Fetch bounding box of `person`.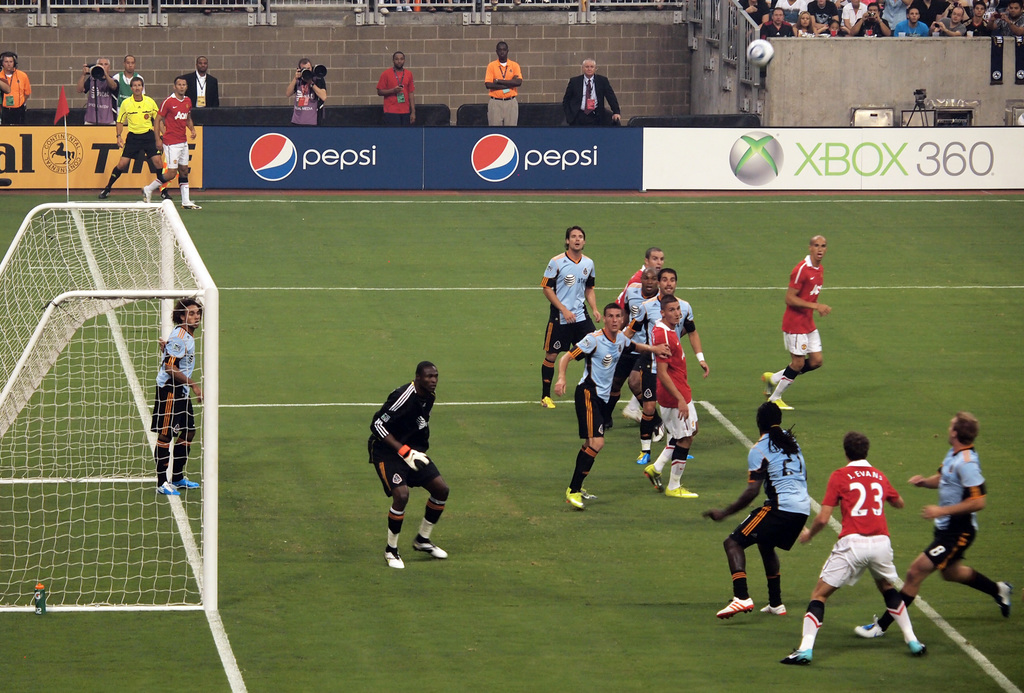
Bbox: [left=702, top=401, right=808, bottom=616].
